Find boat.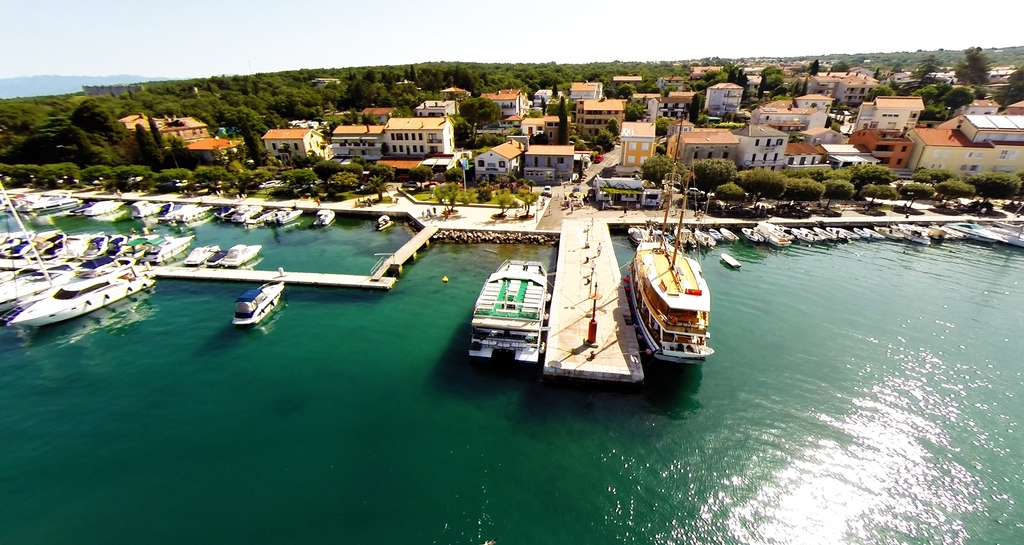
[left=819, top=229, right=835, bottom=241].
